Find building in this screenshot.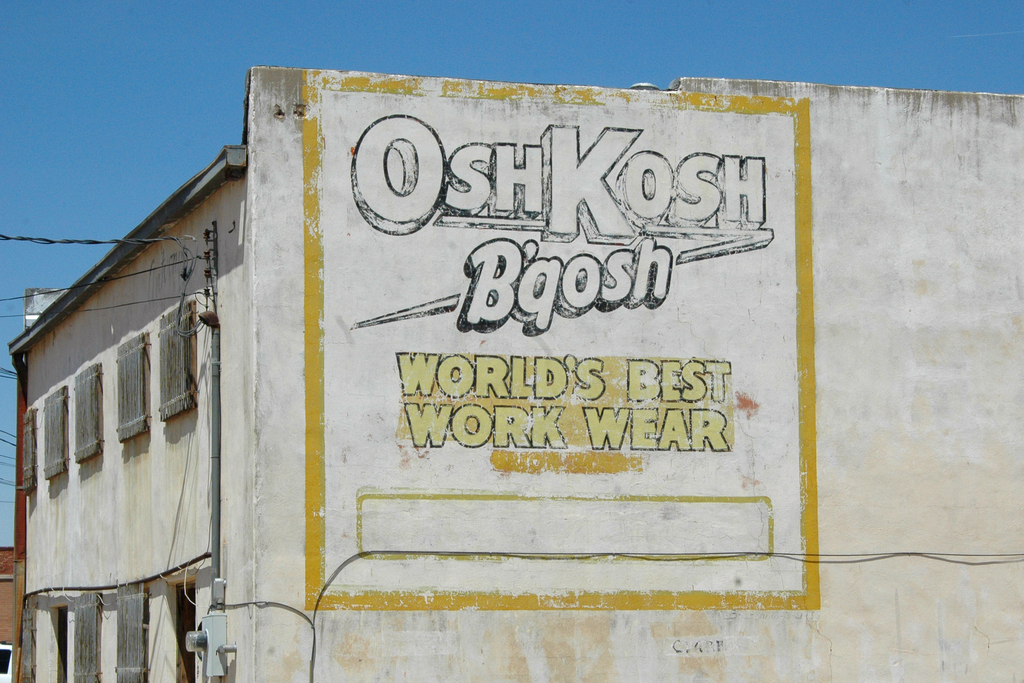
The bounding box for building is 6:66:1023:682.
